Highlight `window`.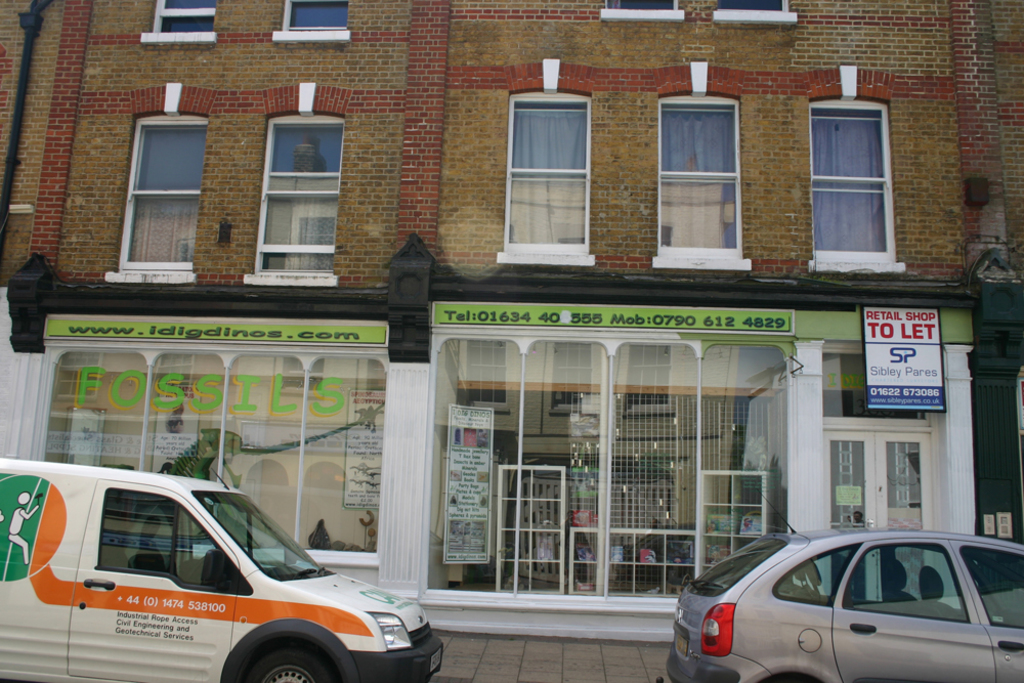
Highlighted region: 617:0:675:7.
